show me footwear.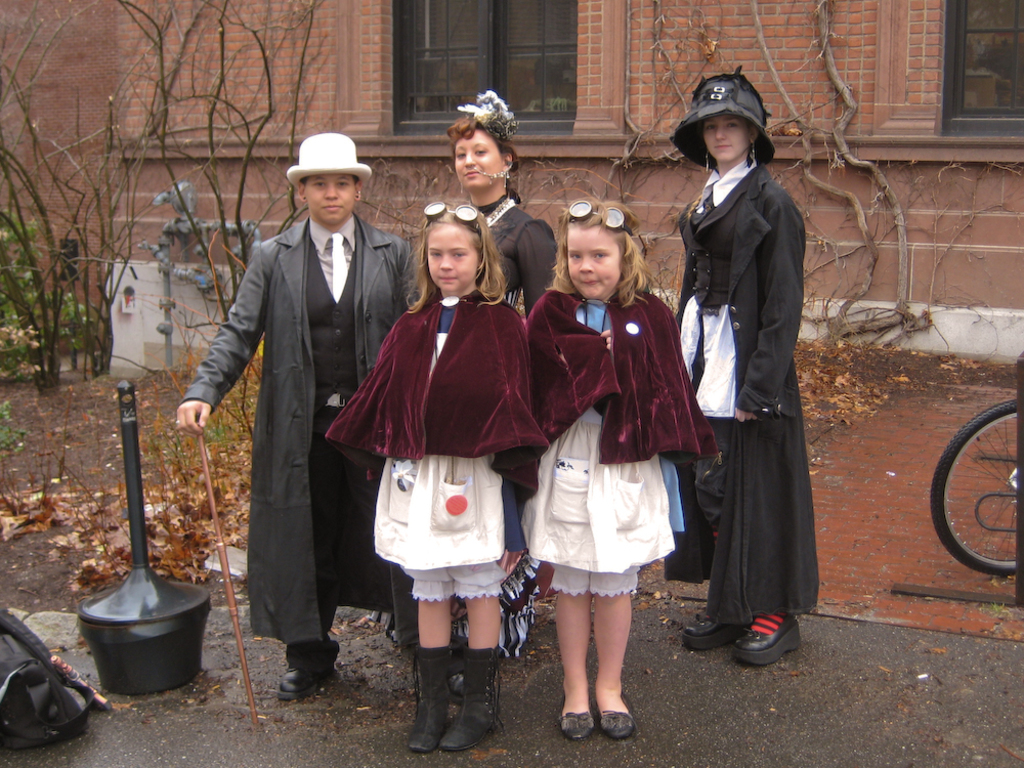
footwear is here: 596, 692, 632, 738.
